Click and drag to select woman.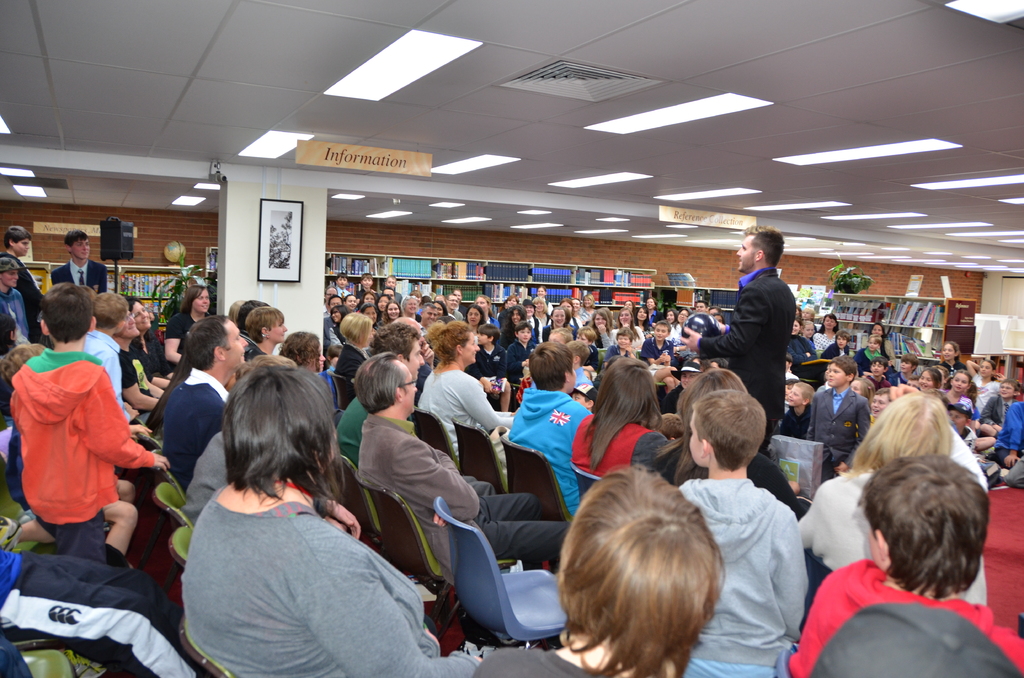
Selection: <box>374,300,404,328</box>.
